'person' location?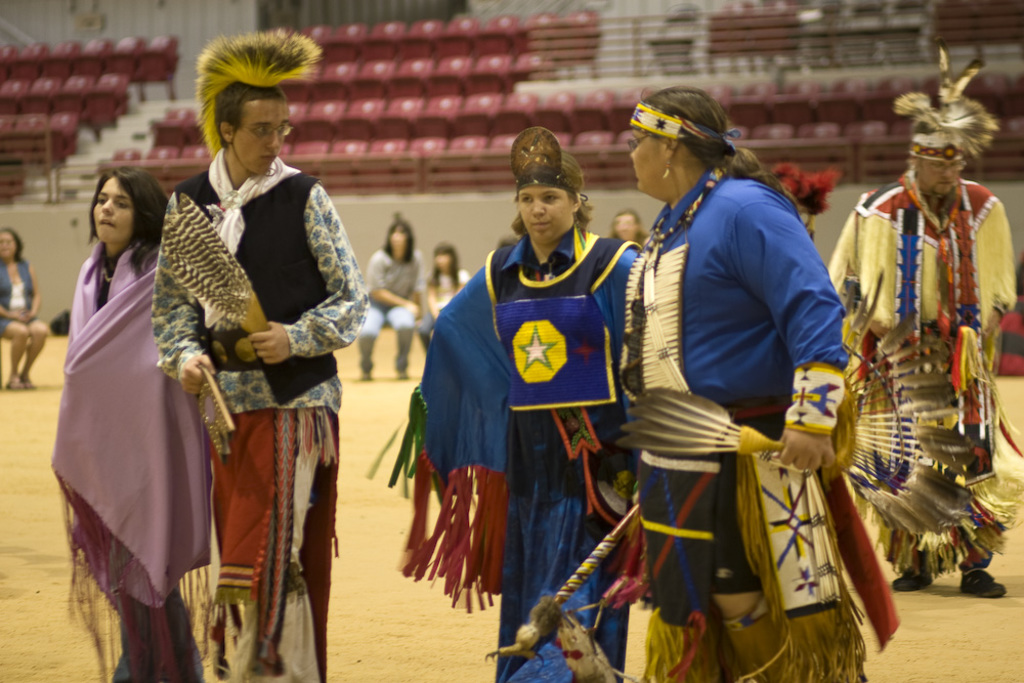
x1=360 y1=125 x2=644 y2=682
